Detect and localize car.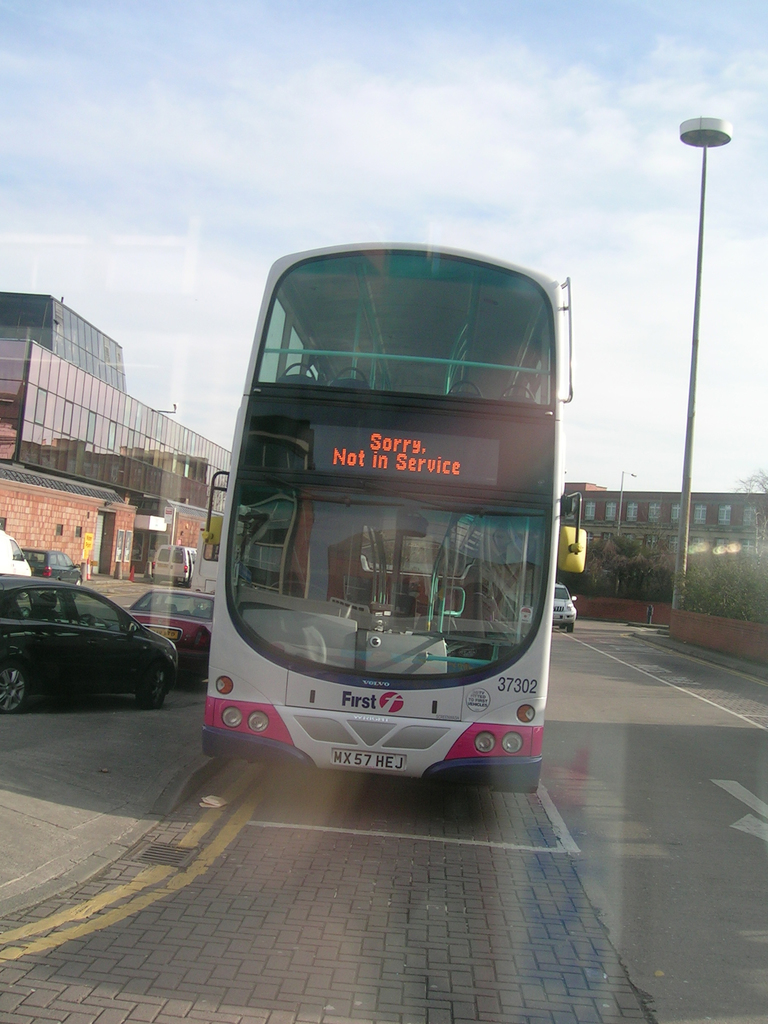
Localized at 0,573,179,713.
